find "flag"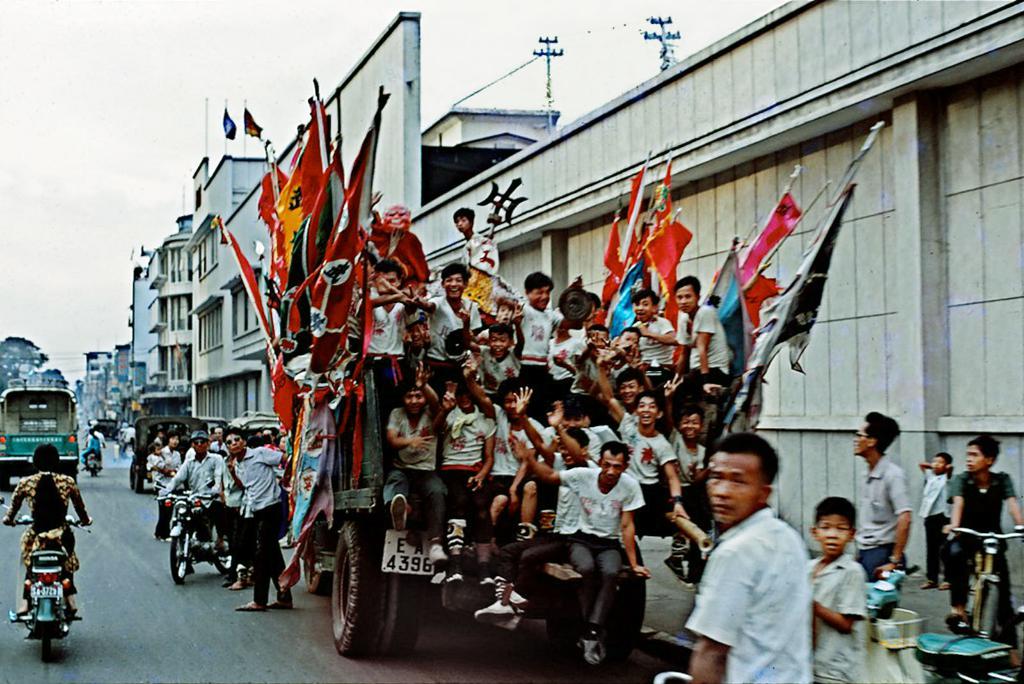
{"x1": 310, "y1": 124, "x2": 373, "y2": 373}
